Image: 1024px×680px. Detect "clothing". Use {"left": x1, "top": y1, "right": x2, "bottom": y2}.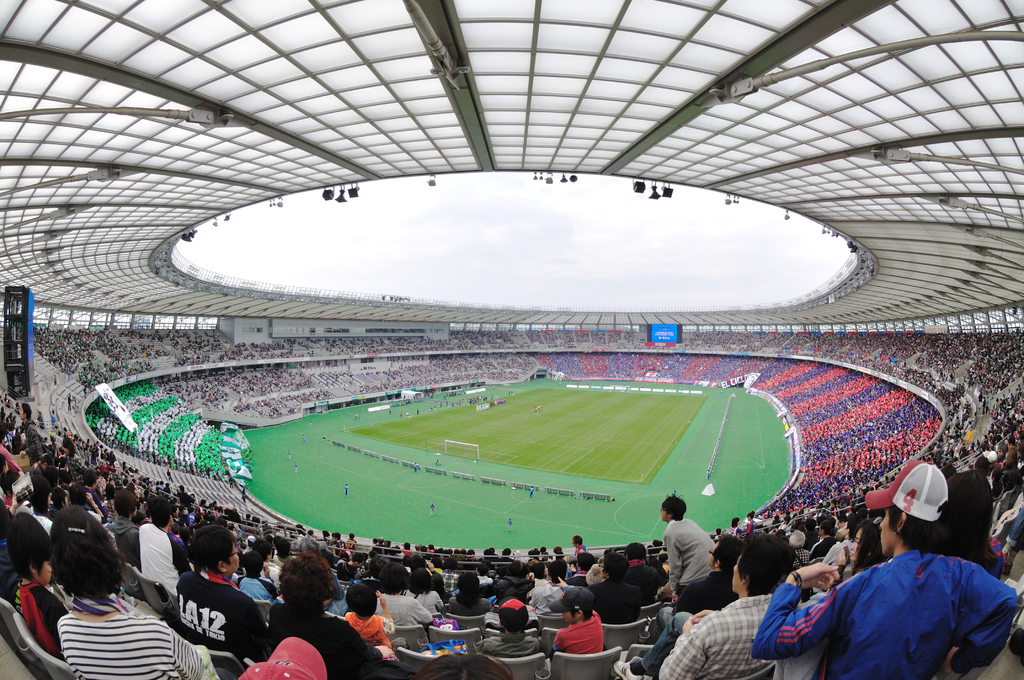
{"left": 54, "top": 604, "right": 205, "bottom": 679}.
